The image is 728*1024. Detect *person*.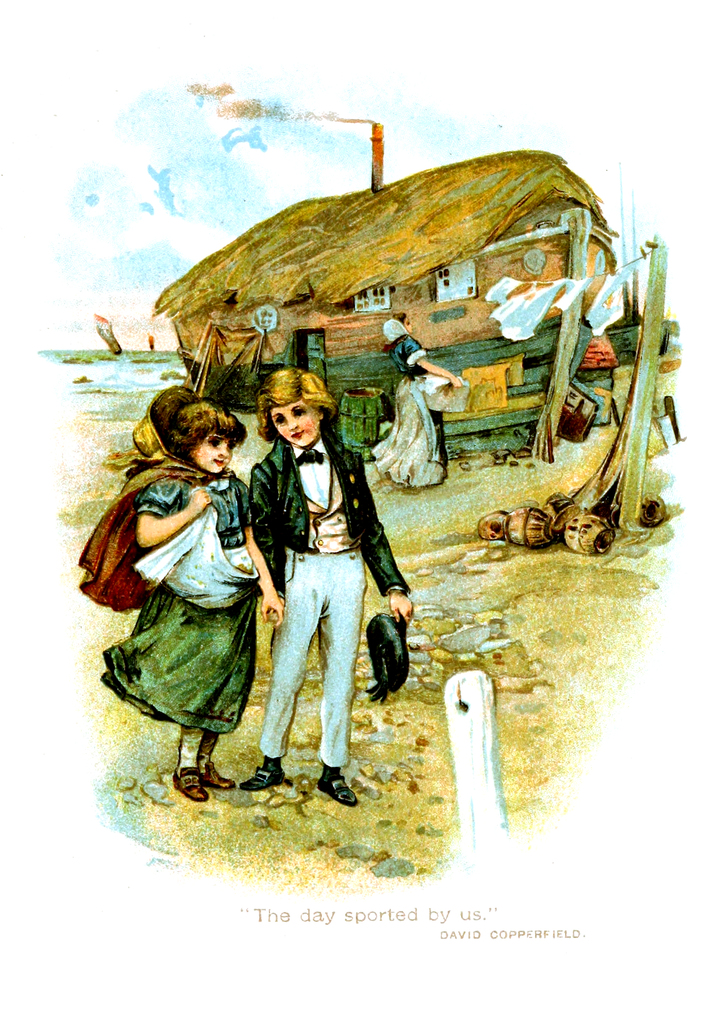
Detection: bbox=[108, 377, 272, 830].
